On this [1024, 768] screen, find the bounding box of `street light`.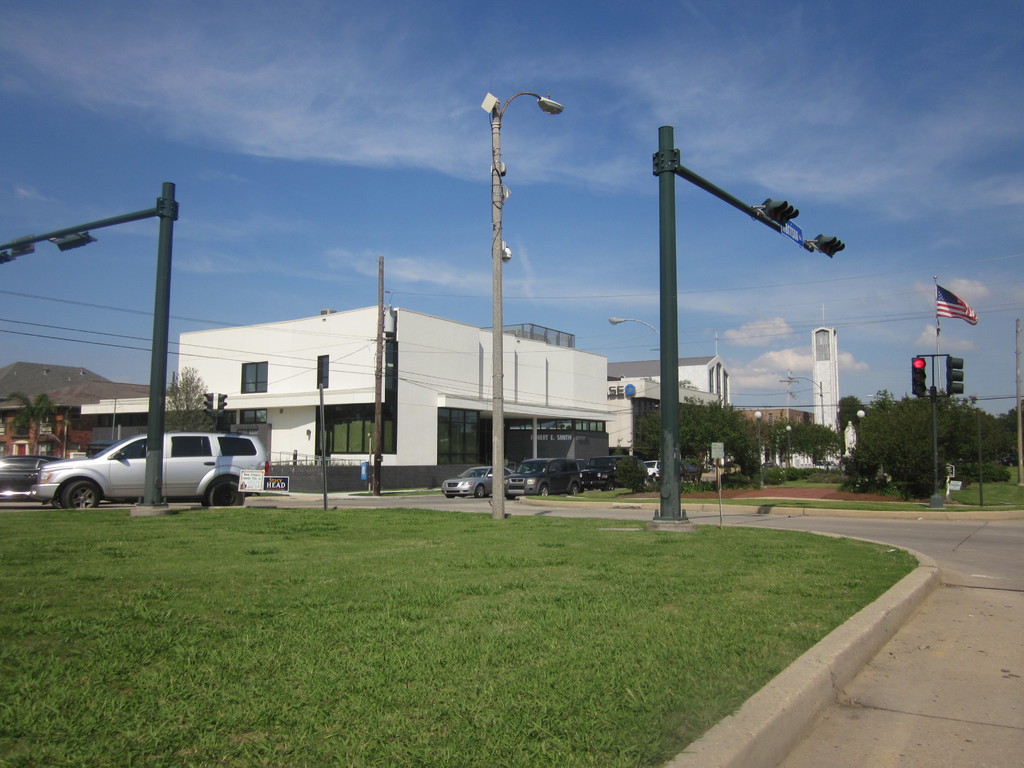
Bounding box: bbox=(755, 408, 766, 488).
